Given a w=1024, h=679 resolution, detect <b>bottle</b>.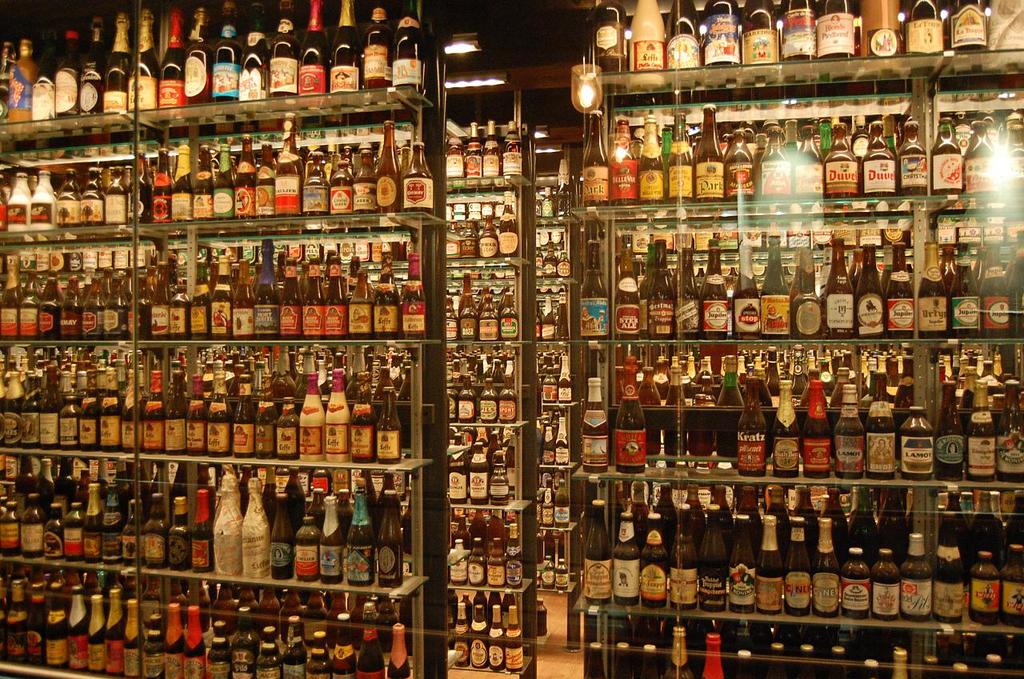
[left=440, top=379, right=458, bottom=428].
